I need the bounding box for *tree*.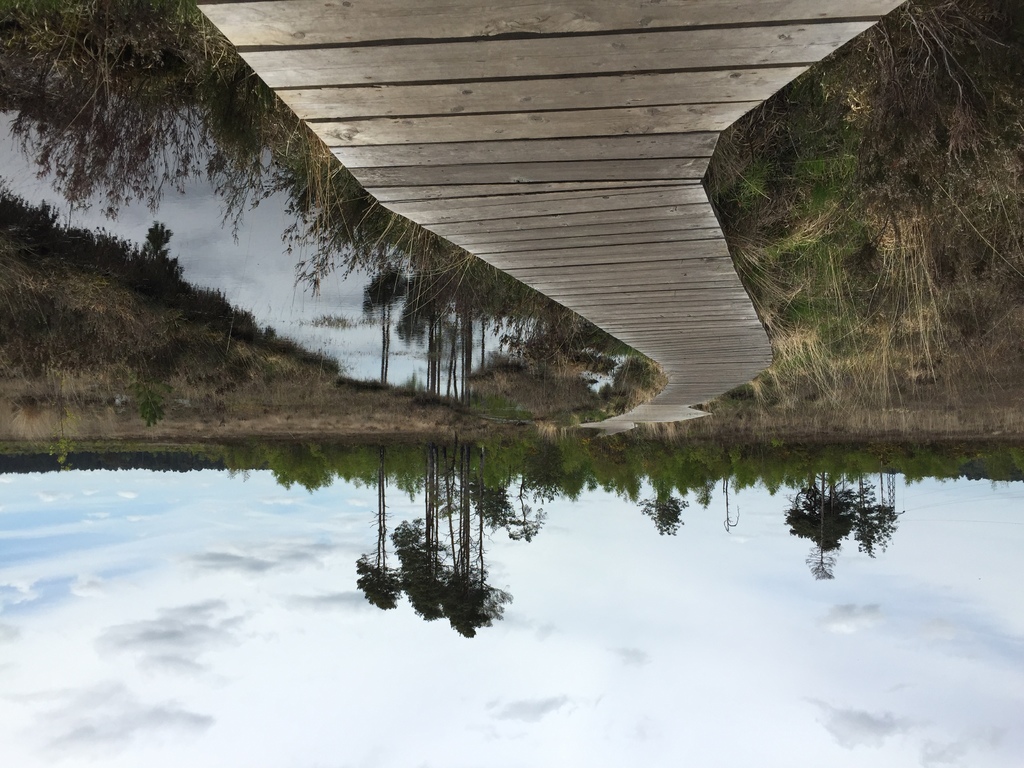
Here it is: pyautogui.locateOnScreen(511, 465, 545, 548).
